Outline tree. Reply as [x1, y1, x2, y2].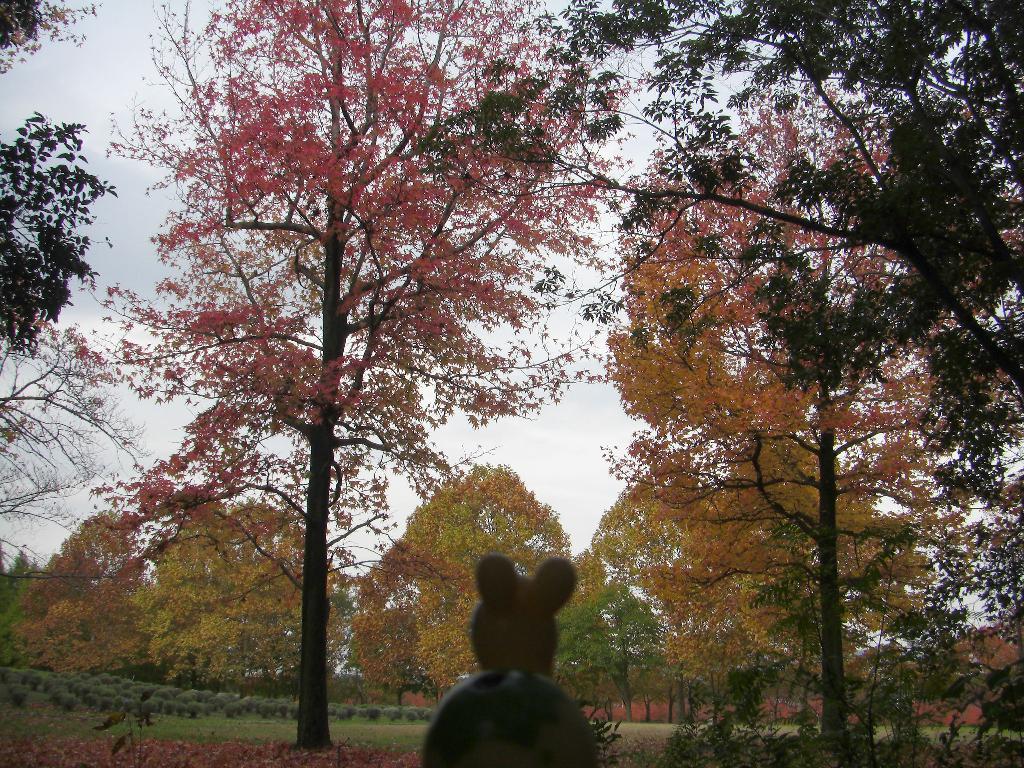
[734, 440, 924, 721].
